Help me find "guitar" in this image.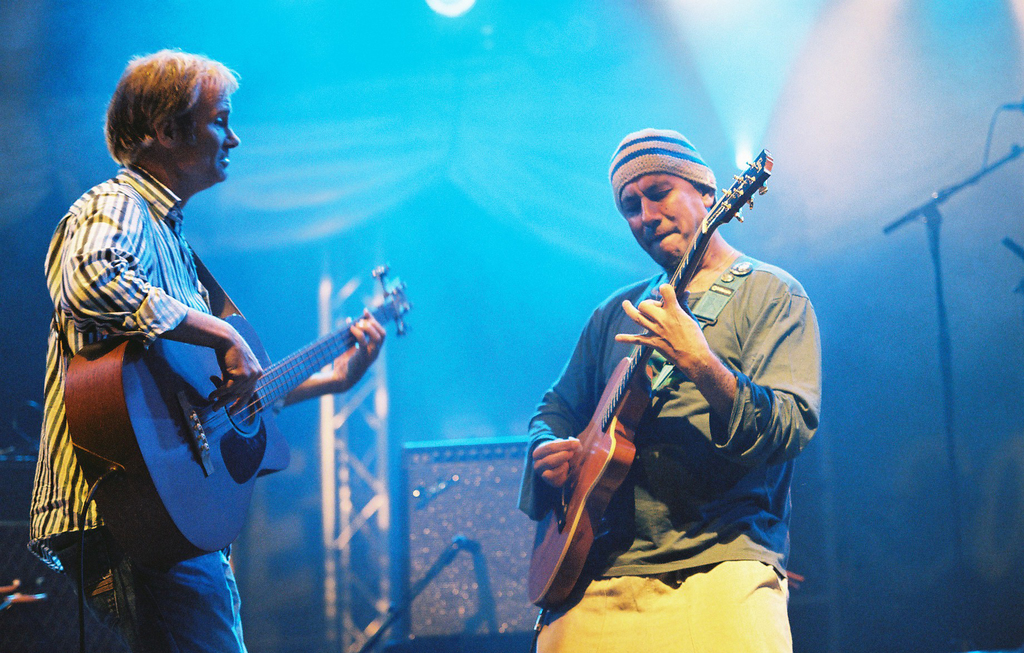
Found it: pyautogui.locateOnScreen(61, 258, 415, 565).
